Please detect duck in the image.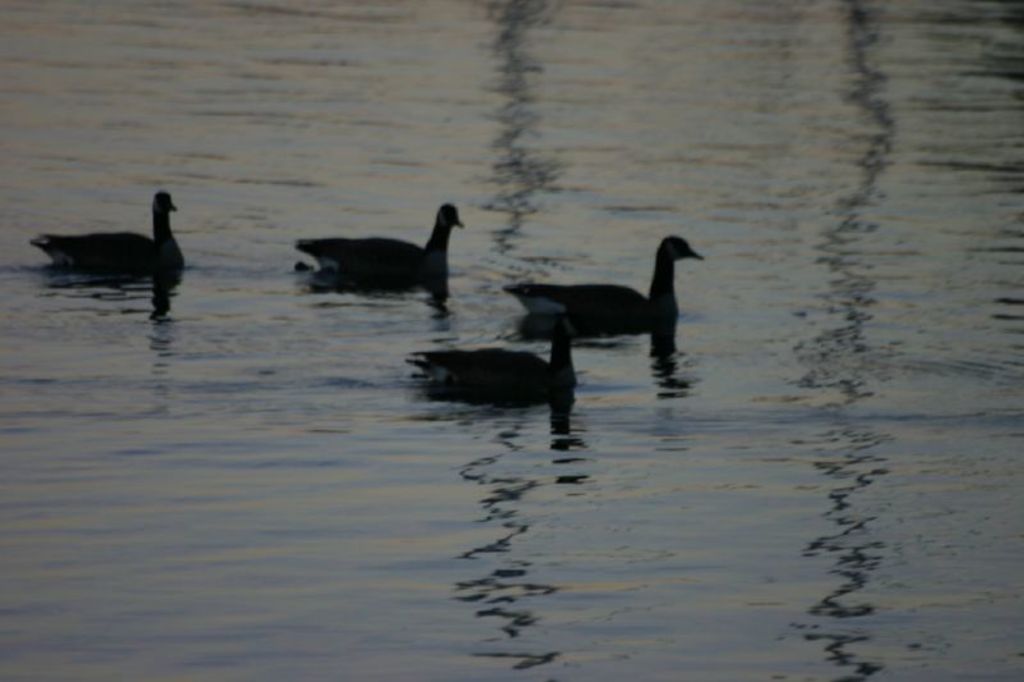
{"x1": 401, "y1": 312, "x2": 594, "y2": 412}.
